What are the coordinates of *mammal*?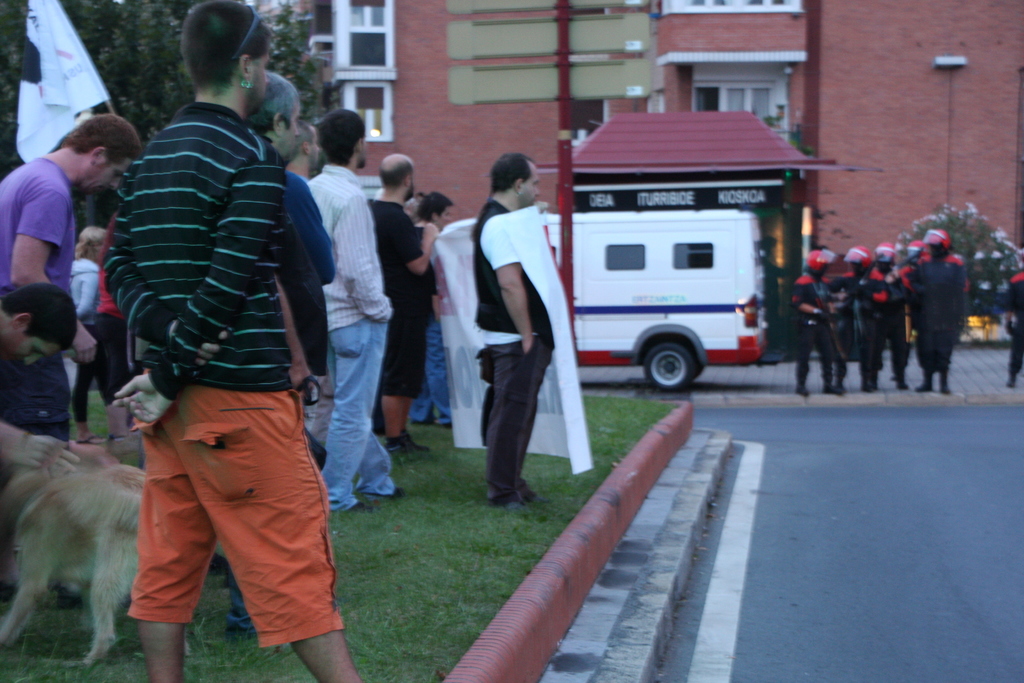
[left=791, top=246, right=838, bottom=401].
